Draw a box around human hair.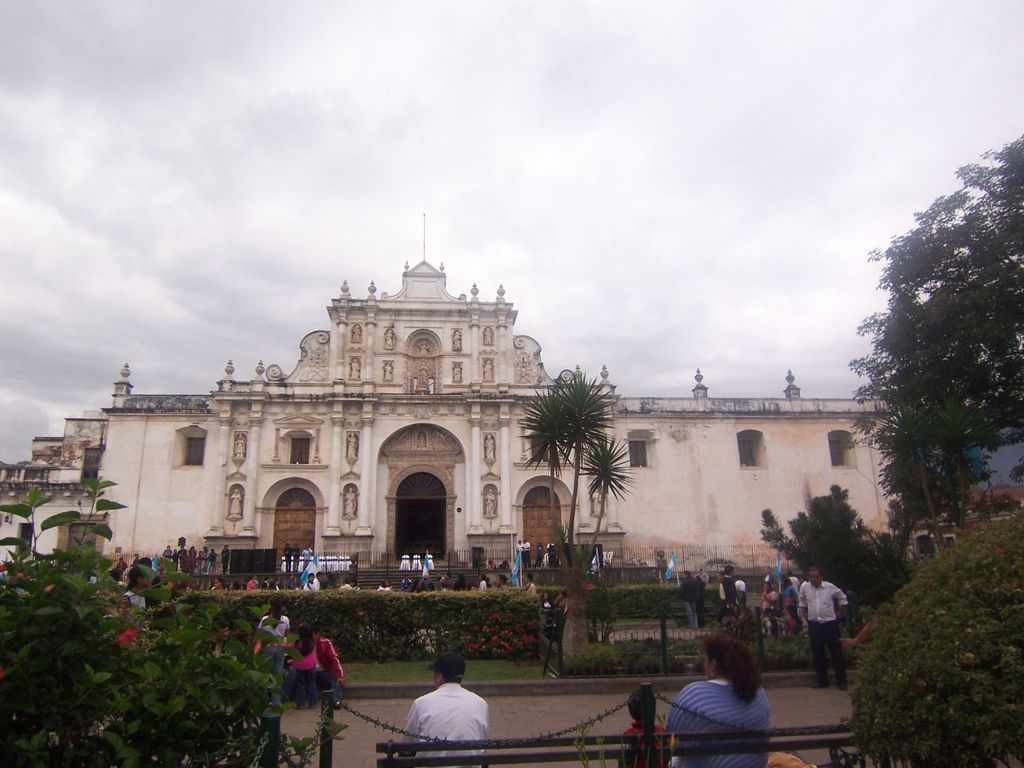
[left=308, top=572, right=313, bottom=580].
